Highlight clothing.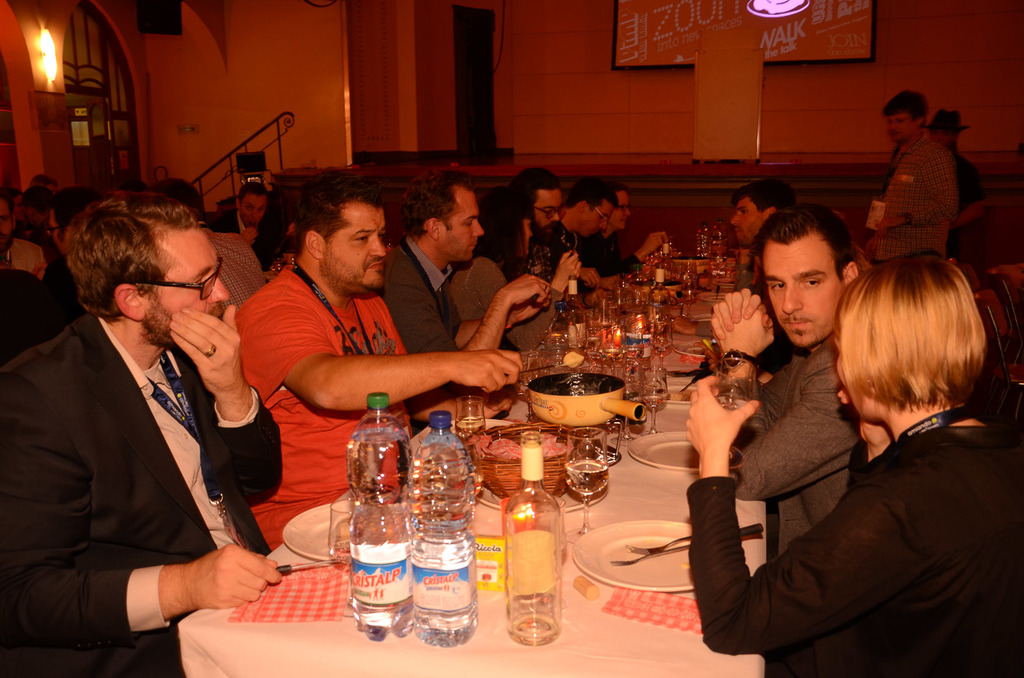
Highlighted region: <box>198,221,269,313</box>.
